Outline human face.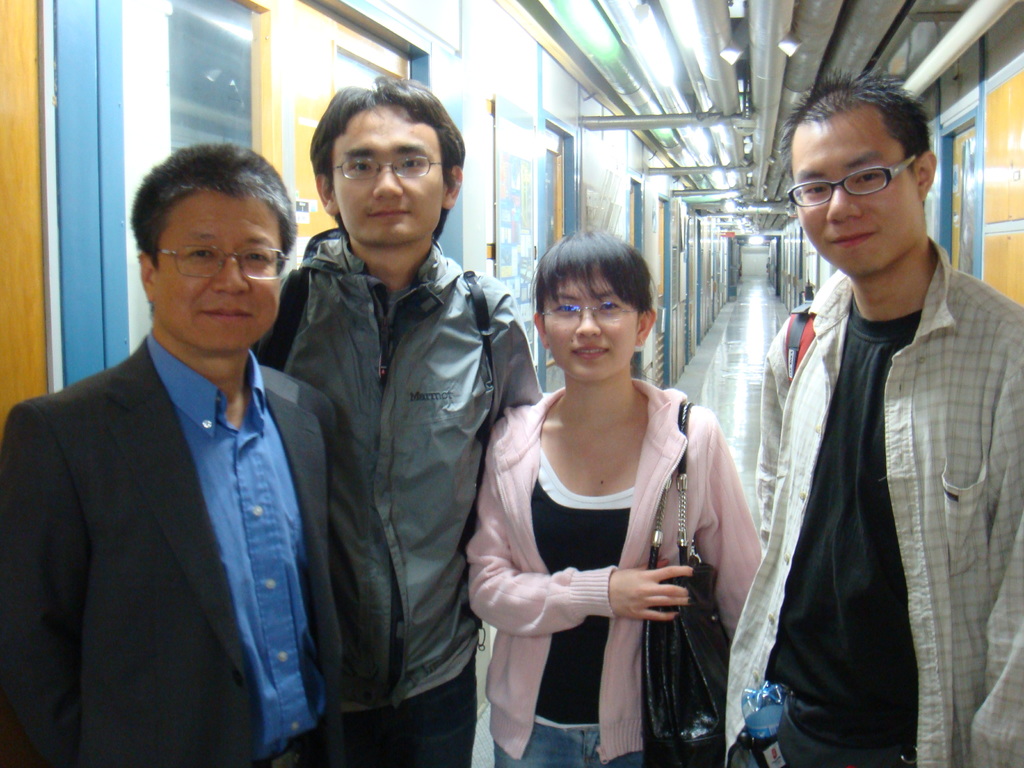
Outline: BBox(155, 190, 279, 349).
